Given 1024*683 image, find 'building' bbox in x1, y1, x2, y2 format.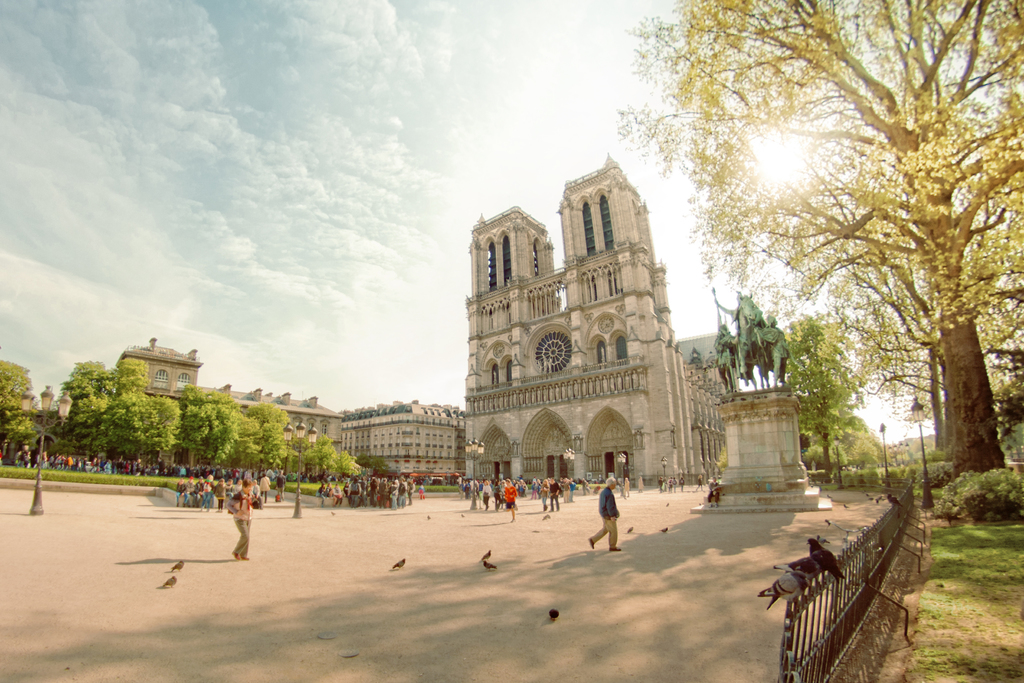
342, 404, 449, 483.
